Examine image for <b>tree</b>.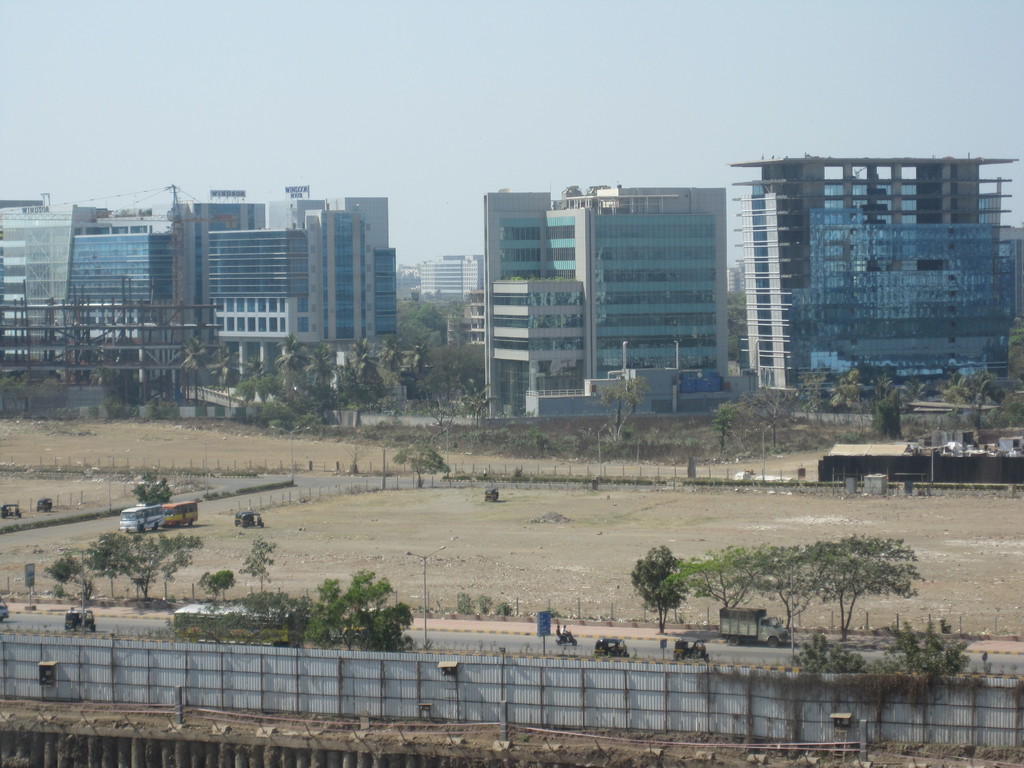
Examination result: rect(201, 563, 242, 621).
